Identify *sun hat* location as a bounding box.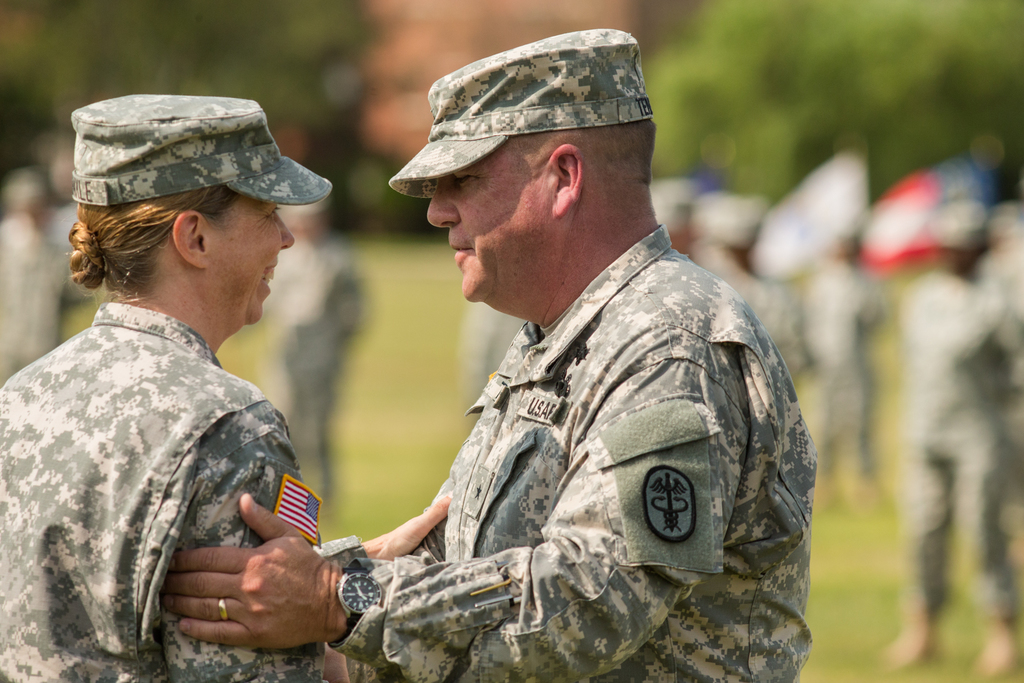
region(68, 89, 332, 204).
